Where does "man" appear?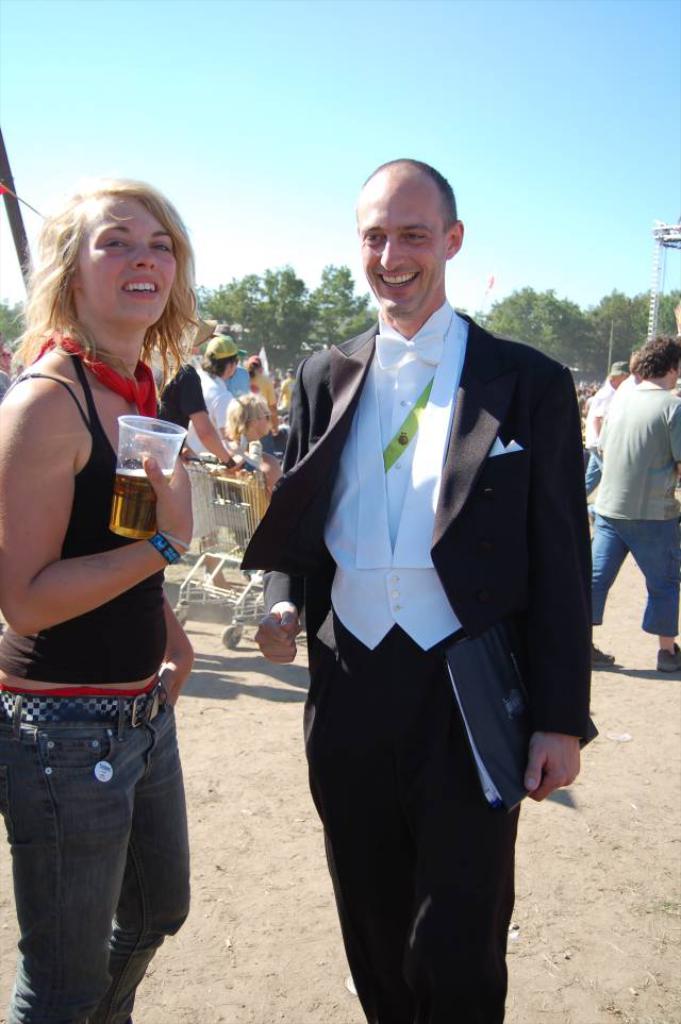
Appears at bbox=[585, 355, 631, 485].
